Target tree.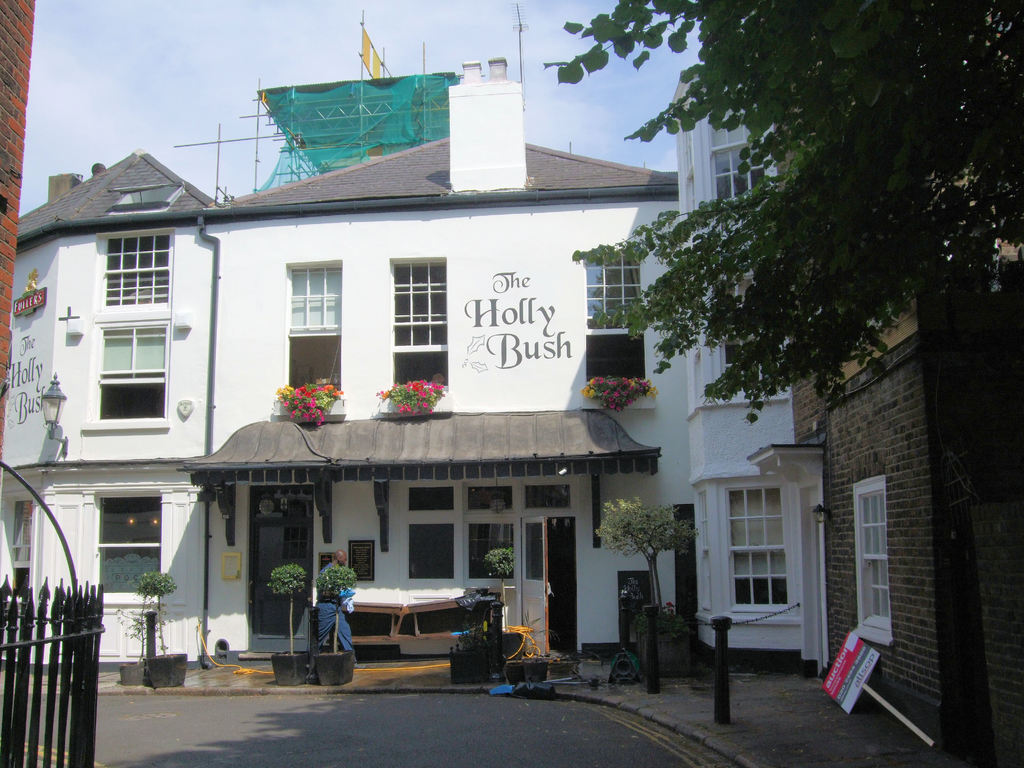
Target region: 567:0:1023:415.
